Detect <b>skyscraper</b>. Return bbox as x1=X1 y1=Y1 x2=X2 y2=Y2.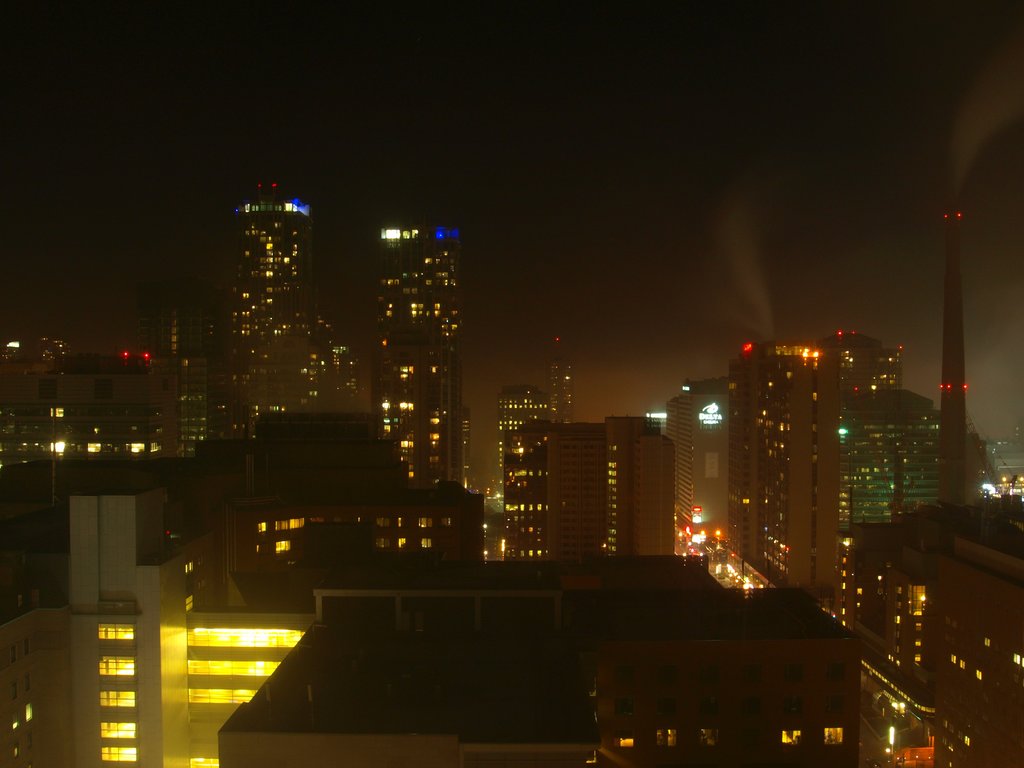
x1=331 y1=195 x2=479 y2=544.
